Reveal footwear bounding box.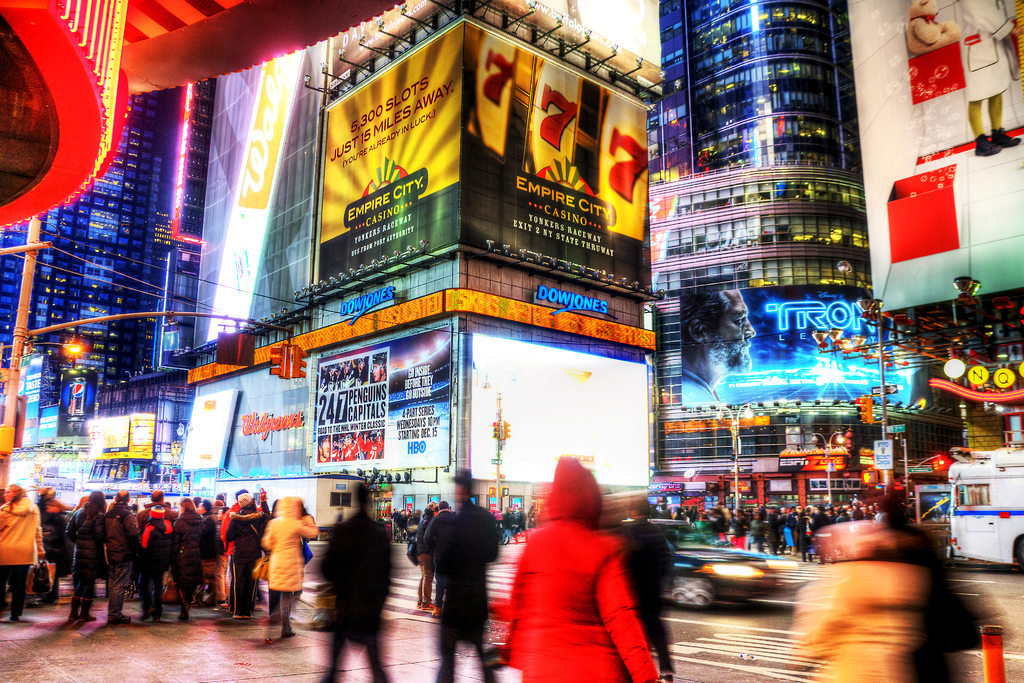
Revealed: left=420, top=598, right=433, bottom=609.
